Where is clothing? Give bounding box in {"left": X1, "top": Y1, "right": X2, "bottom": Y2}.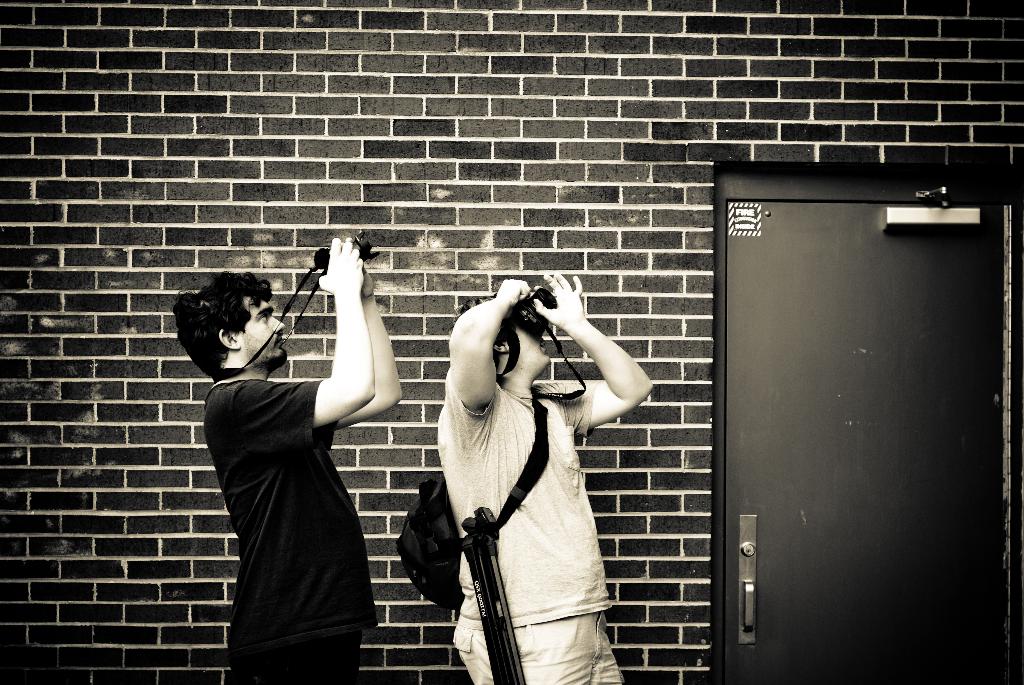
{"left": 191, "top": 311, "right": 377, "bottom": 660}.
